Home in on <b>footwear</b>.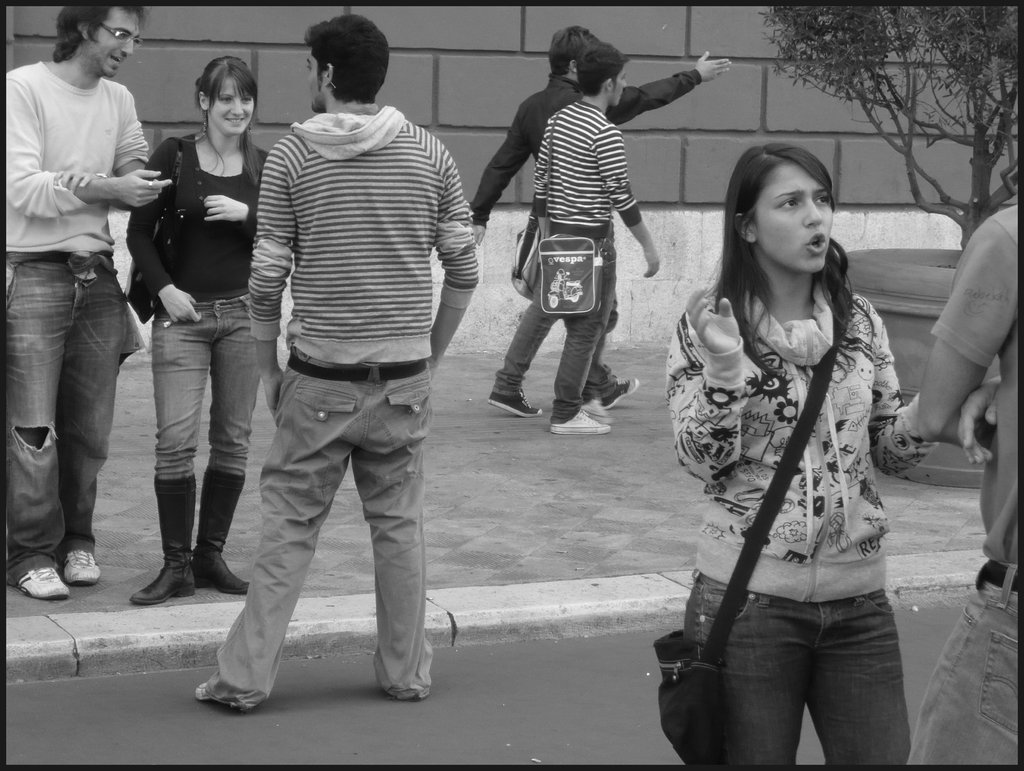
Homed in at bbox=[191, 672, 265, 708].
